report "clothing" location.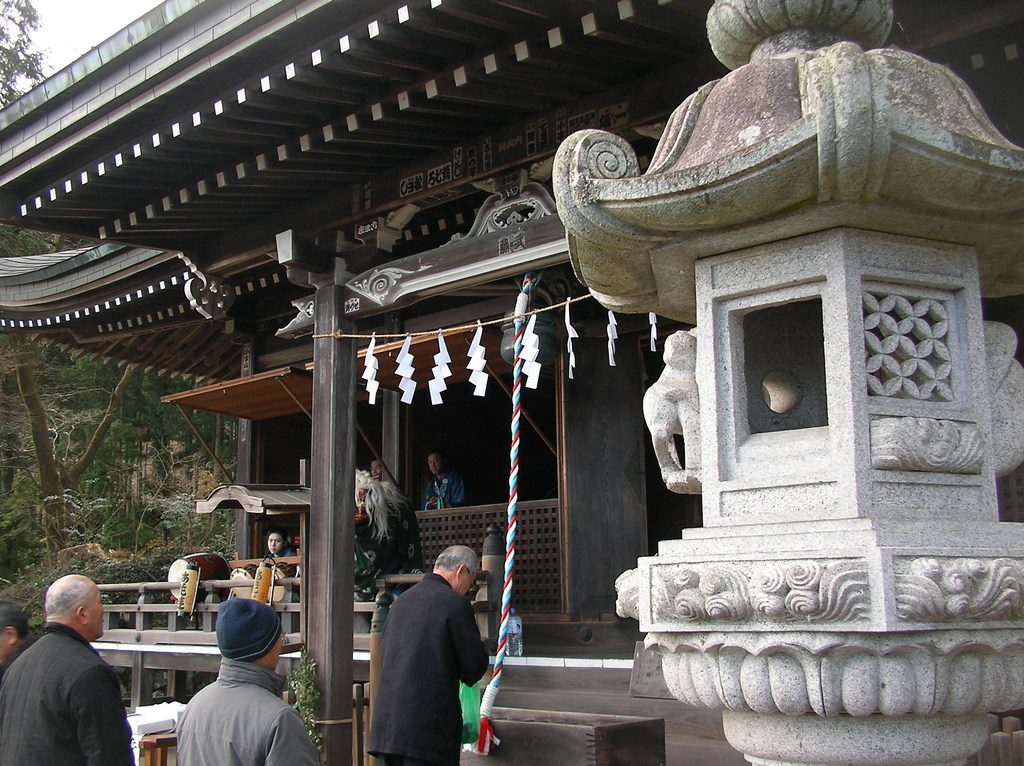
Report: (364, 570, 488, 765).
